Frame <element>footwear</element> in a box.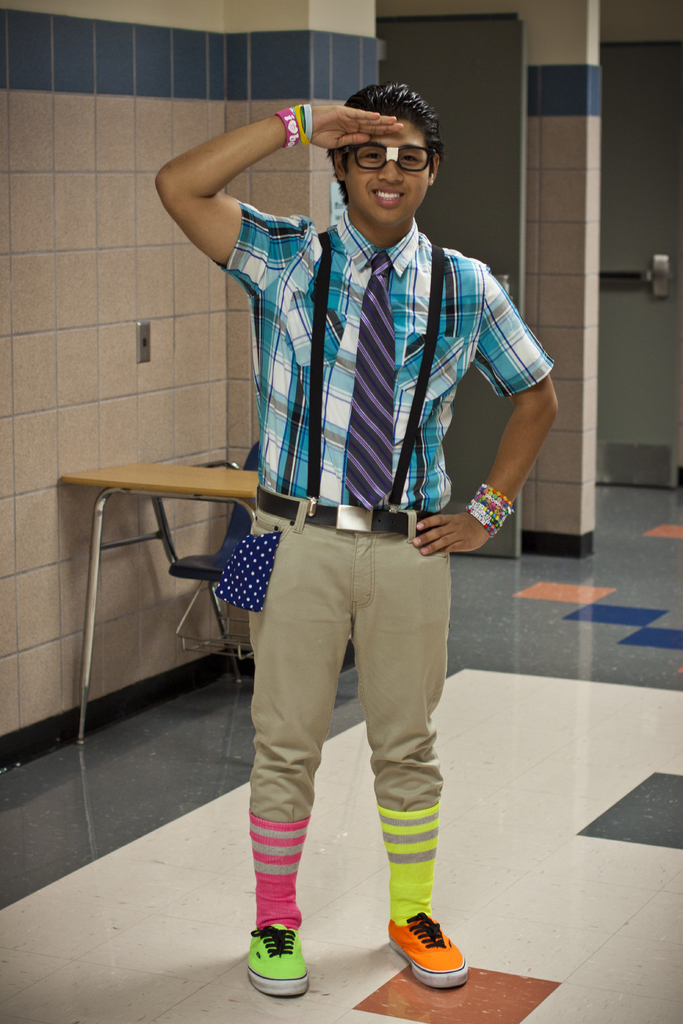
245/922/315/996.
